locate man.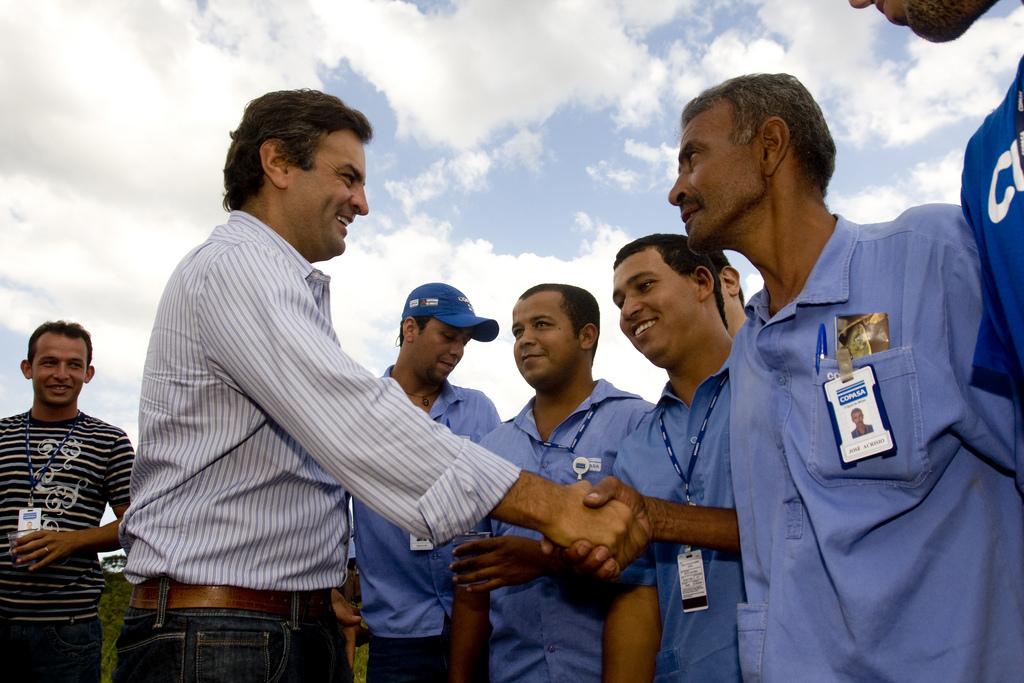
Bounding box: (left=119, top=90, right=651, bottom=682).
